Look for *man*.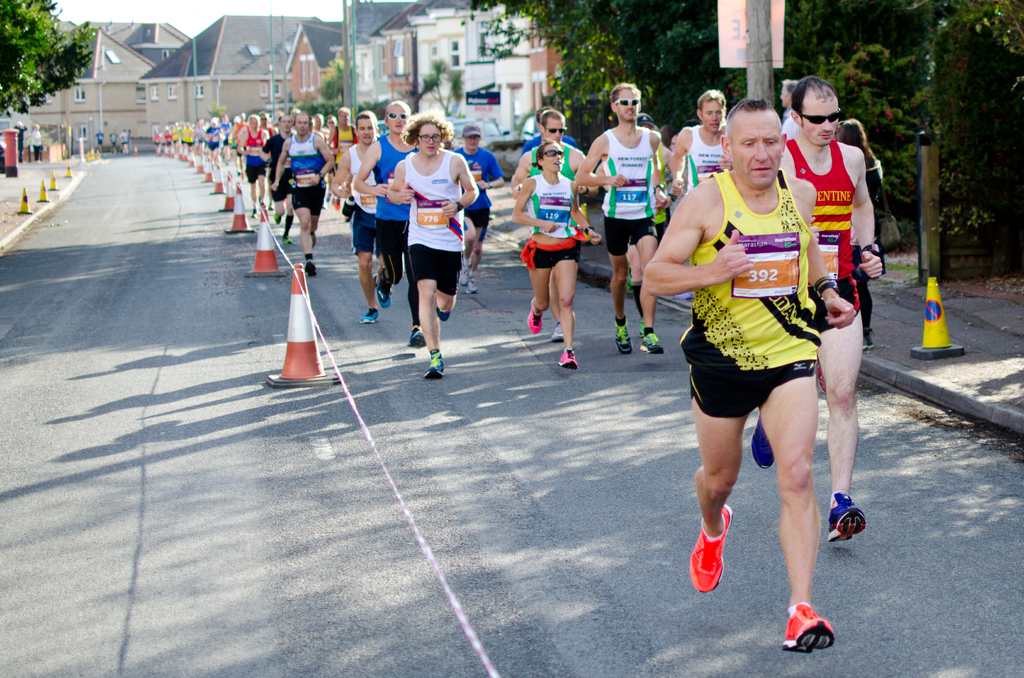
Found: crop(265, 114, 294, 244).
